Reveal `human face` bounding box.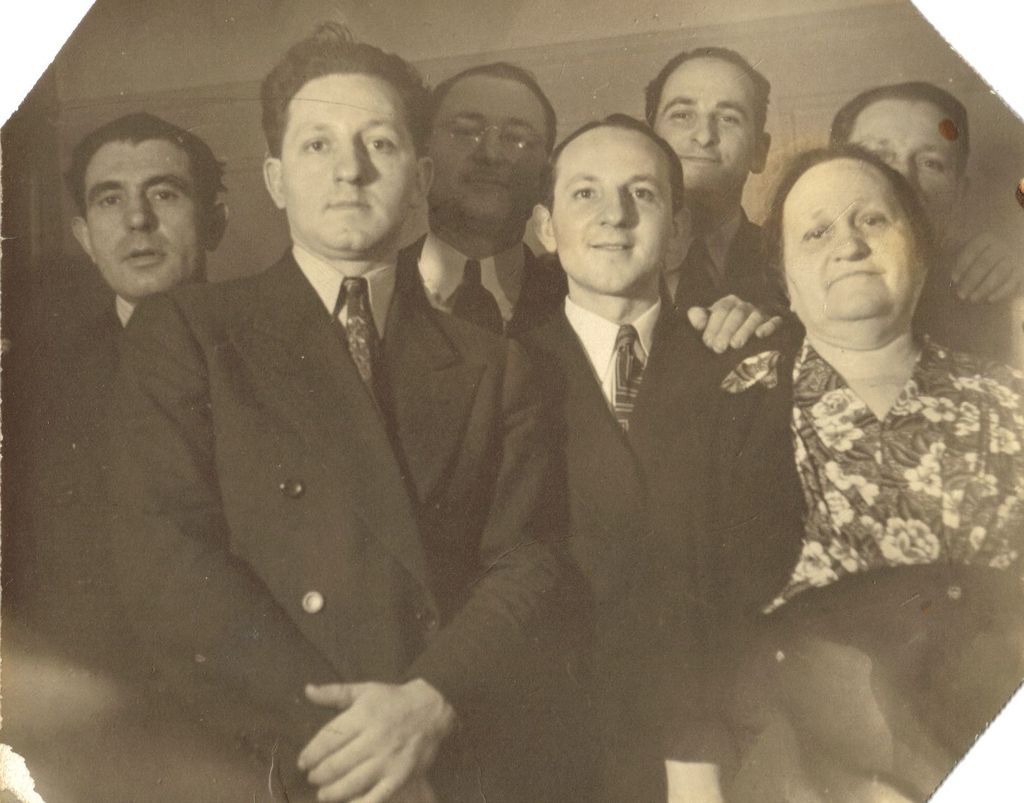
Revealed: {"x1": 787, "y1": 159, "x2": 933, "y2": 310}.
